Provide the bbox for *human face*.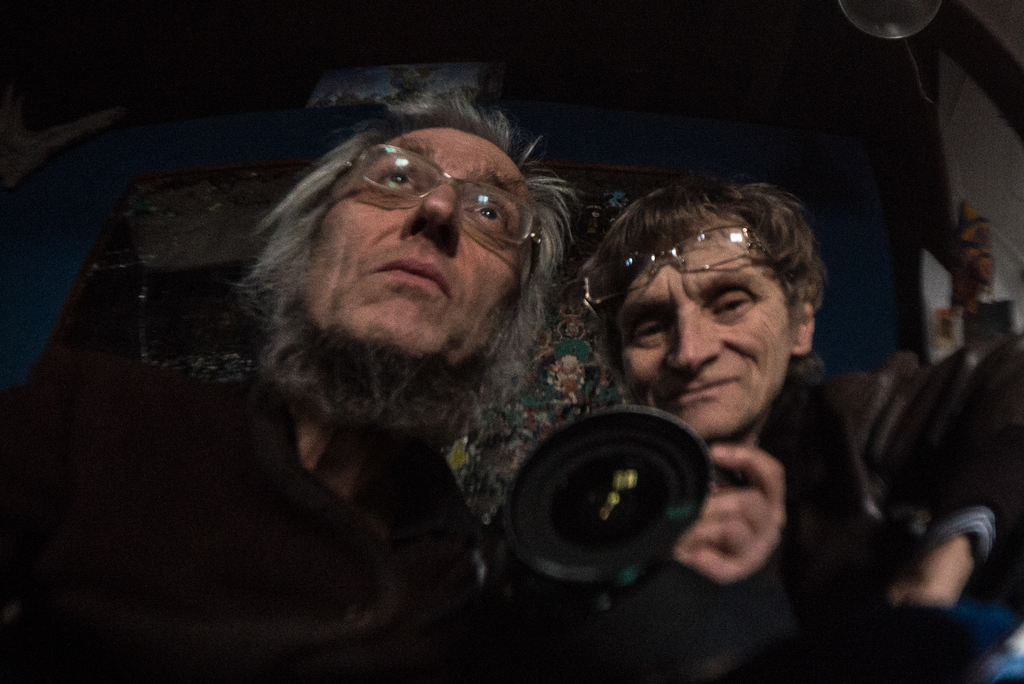
locate(314, 129, 532, 373).
